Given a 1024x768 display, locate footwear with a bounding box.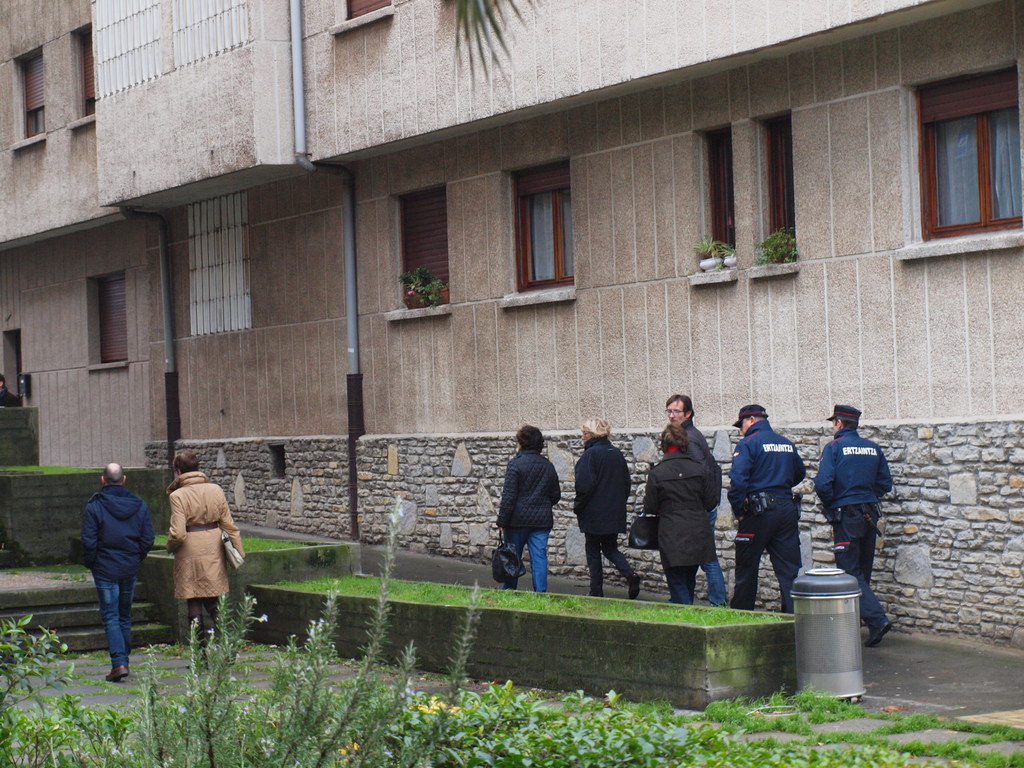
Located: crop(222, 643, 237, 668).
